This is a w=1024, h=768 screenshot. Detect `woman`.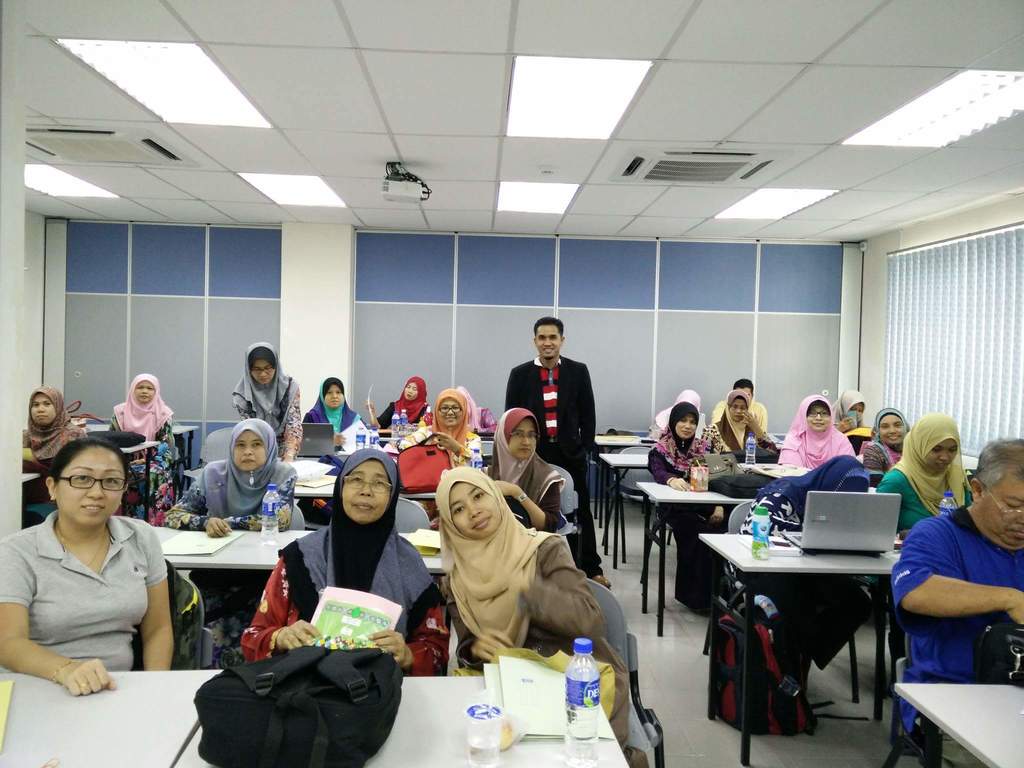
pyautogui.locateOnScreen(831, 390, 867, 435).
